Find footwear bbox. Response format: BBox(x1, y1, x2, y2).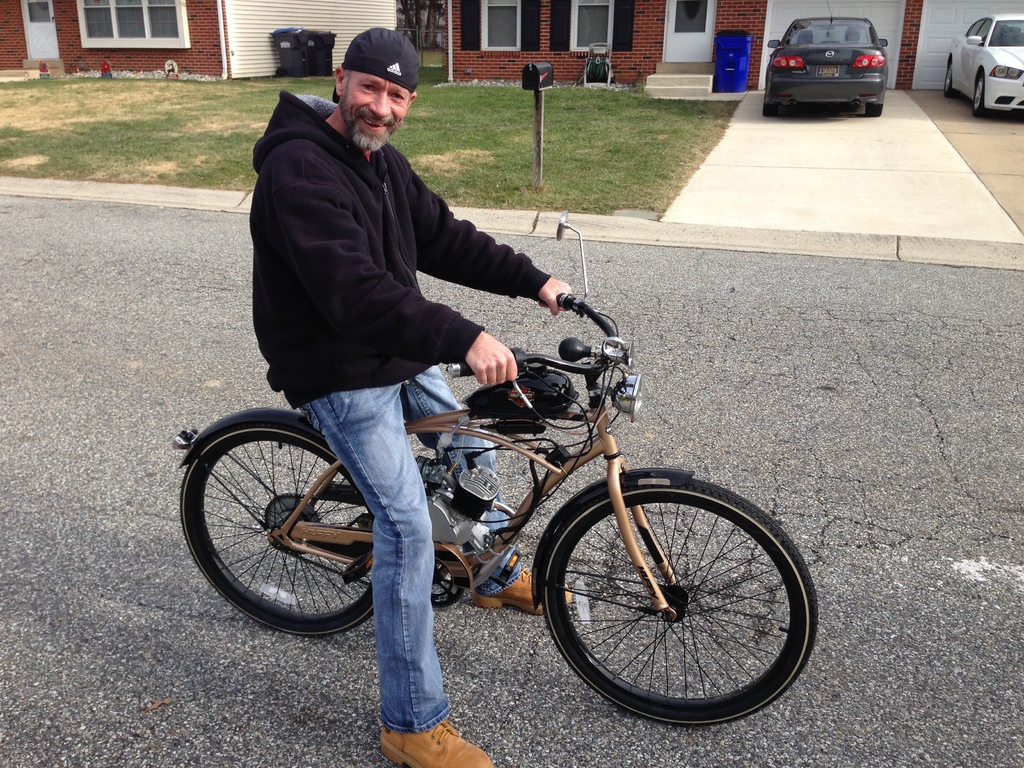
BBox(374, 726, 500, 767).
